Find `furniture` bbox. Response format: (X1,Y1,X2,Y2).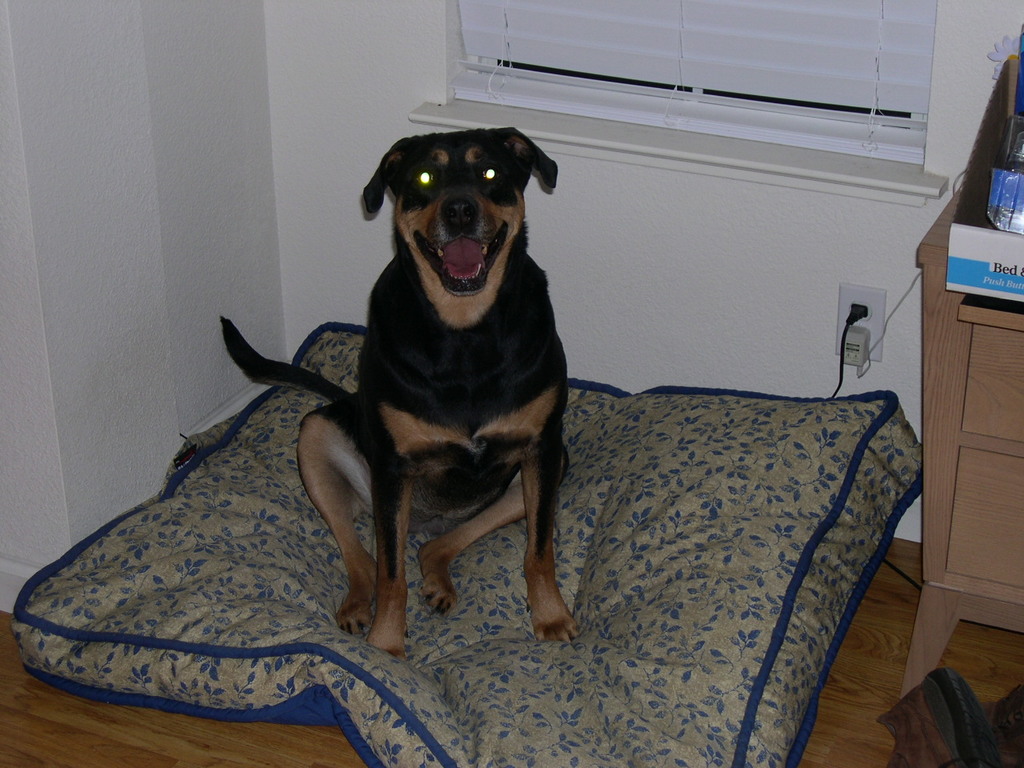
(898,177,1023,701).
